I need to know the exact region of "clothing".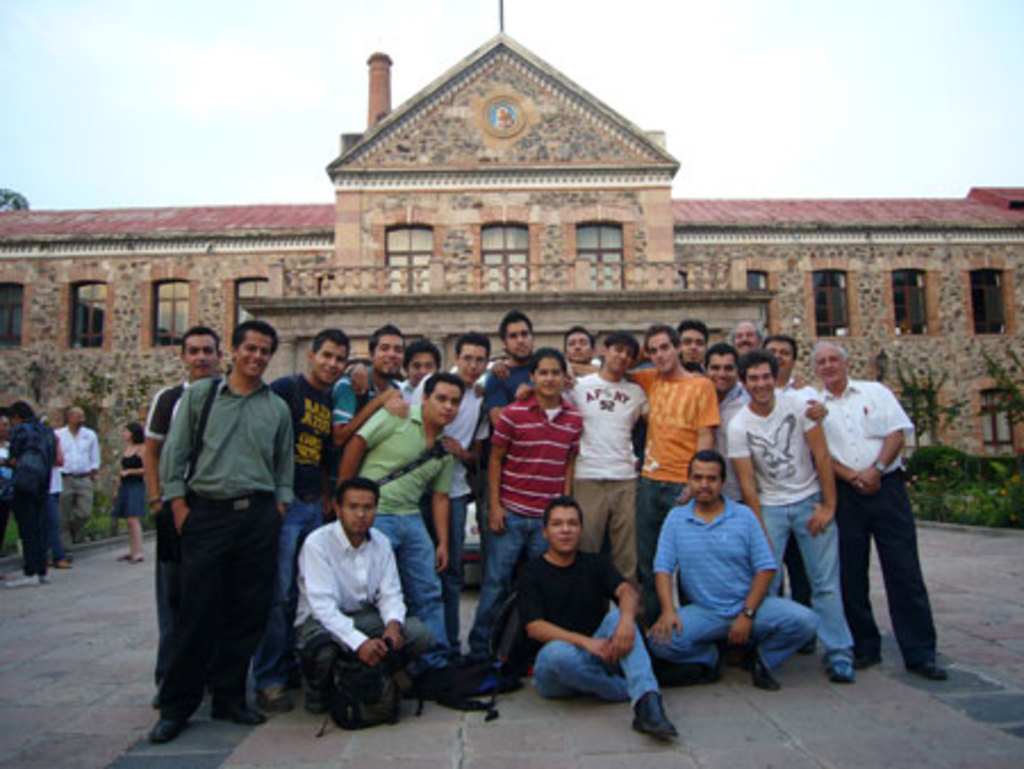
Region: x1=289, y1=519, x2=426, y2=685.
